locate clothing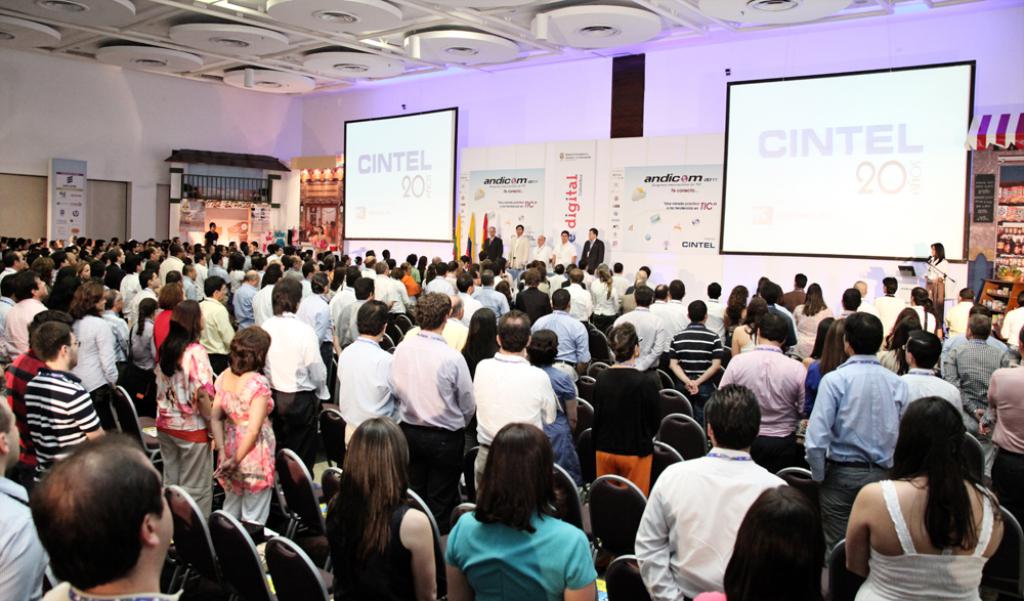
BBox(987, 360, 1023, 447)
